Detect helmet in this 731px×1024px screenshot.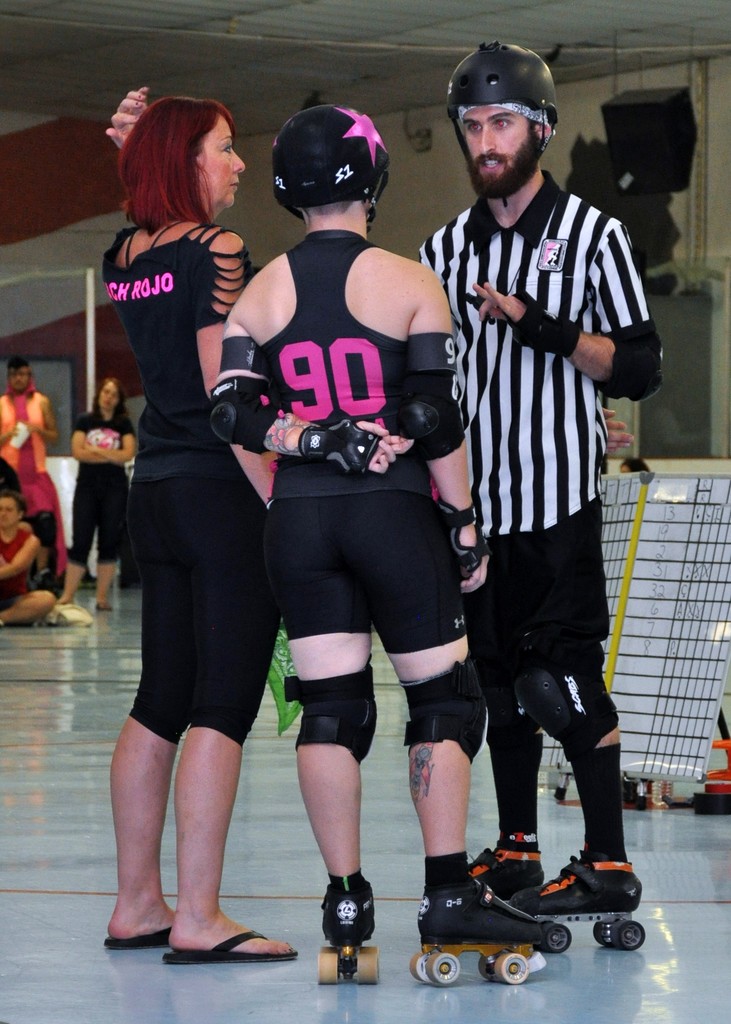
Detection: 273 106 397 223.
